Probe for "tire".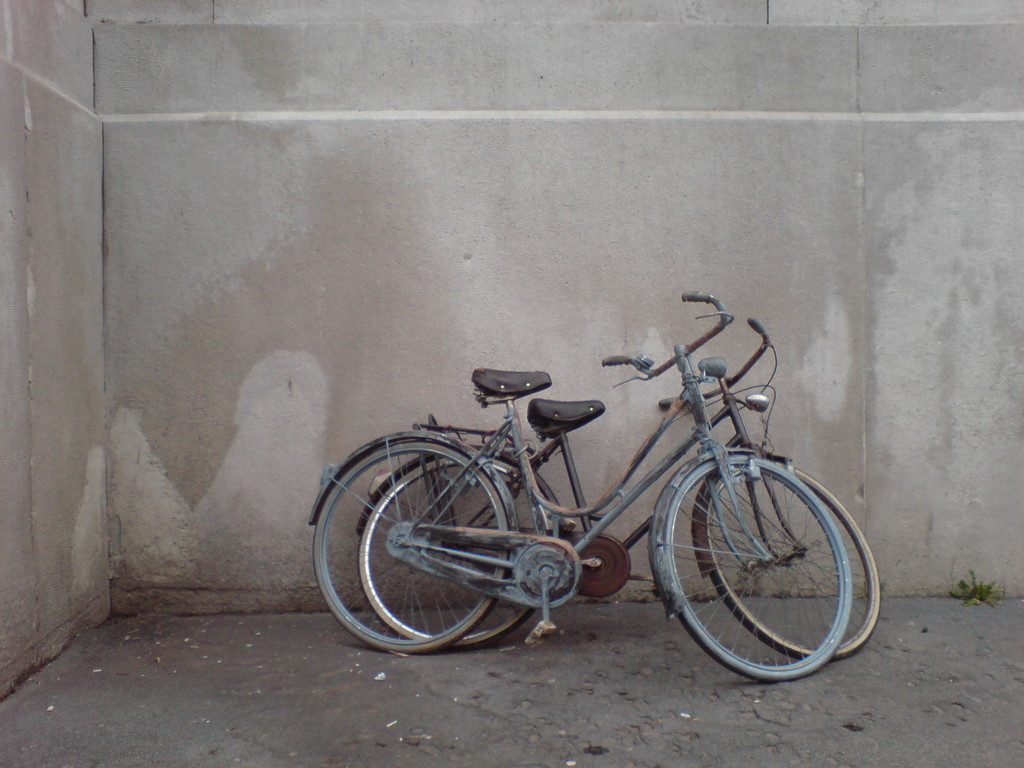
Probe result: [311,438,509,653].
